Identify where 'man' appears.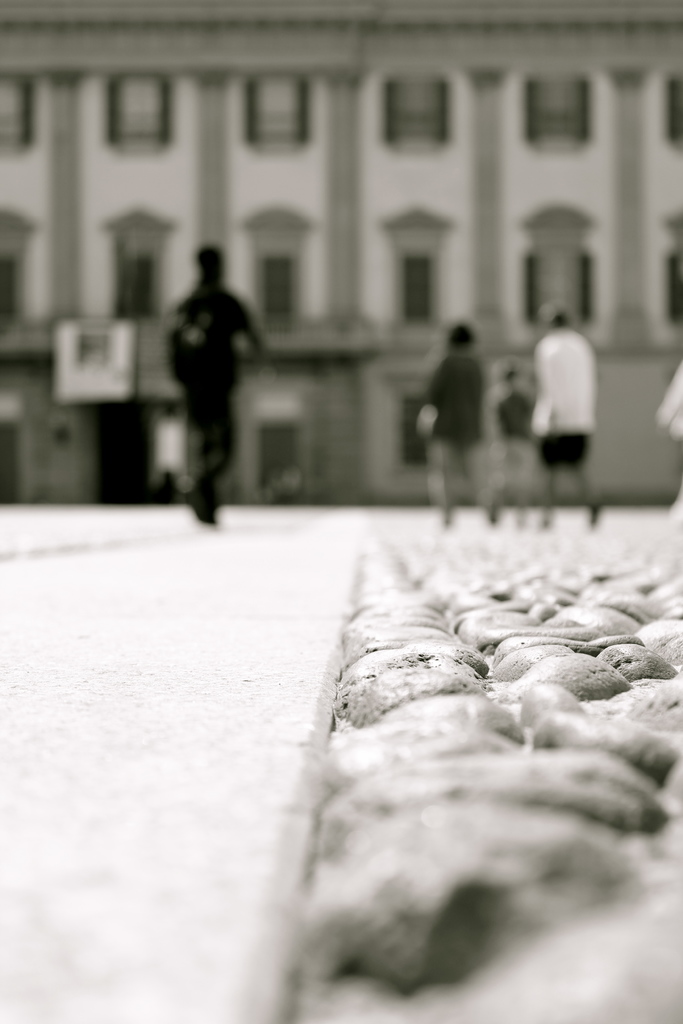
Appears at <region>160, 247, 270, 538</region>.
